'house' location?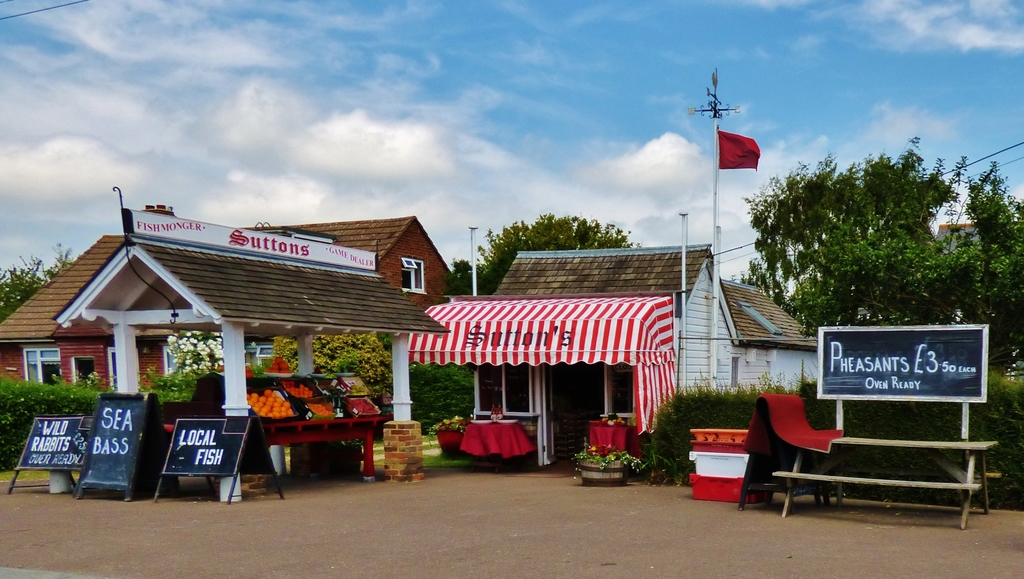
BBox(494, 240, 822, 399)
